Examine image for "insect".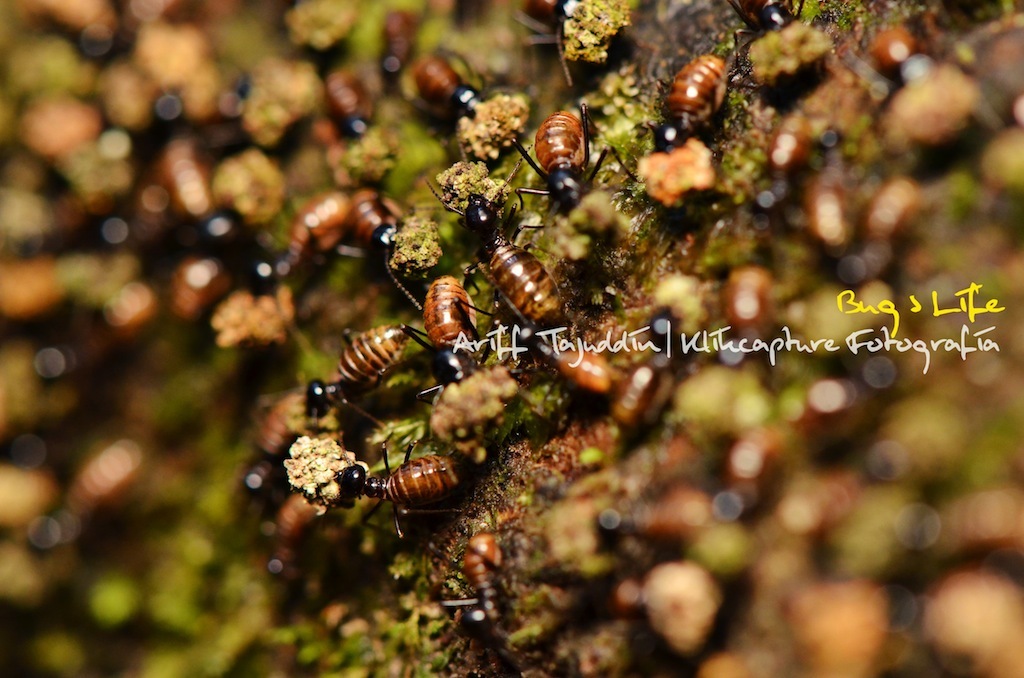
Examination result: {"x1": 610, "y1": 311, "x2": 679, "y2": 429}.
